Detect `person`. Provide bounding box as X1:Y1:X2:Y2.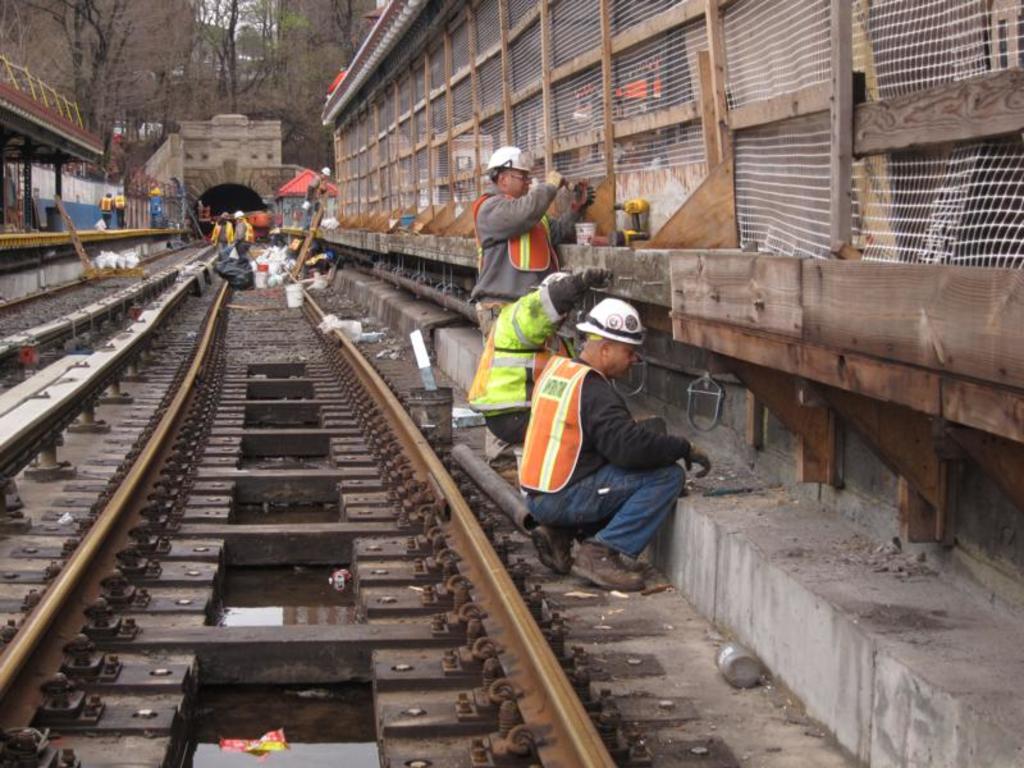
108:195:128:227.
